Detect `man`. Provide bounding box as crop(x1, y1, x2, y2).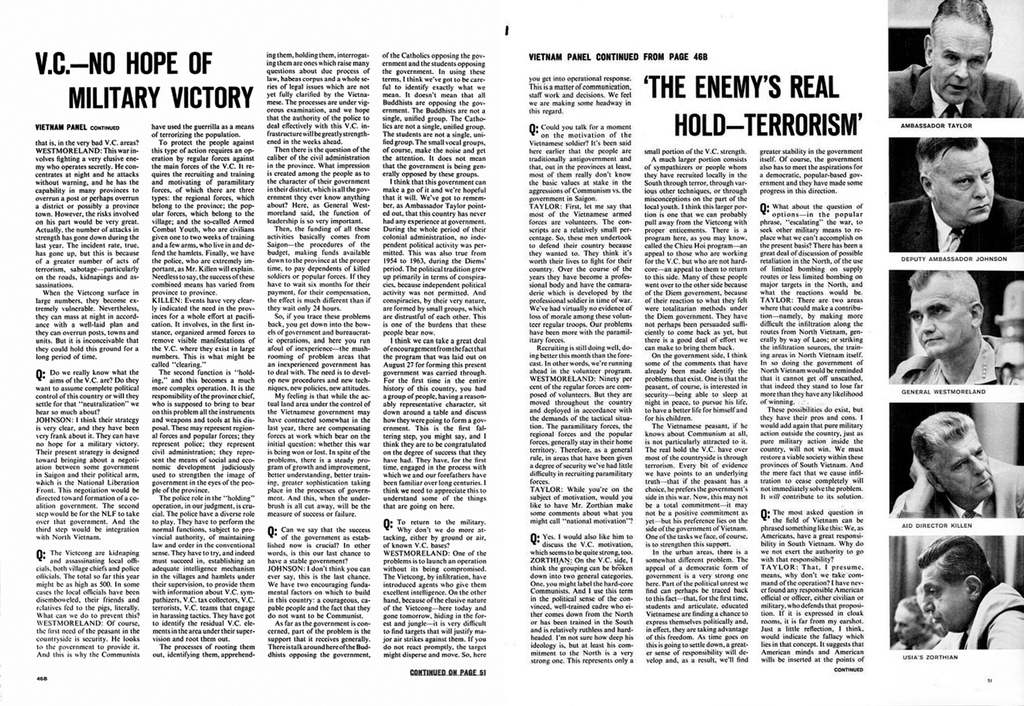
crop(902, 122, 1023, 257).
